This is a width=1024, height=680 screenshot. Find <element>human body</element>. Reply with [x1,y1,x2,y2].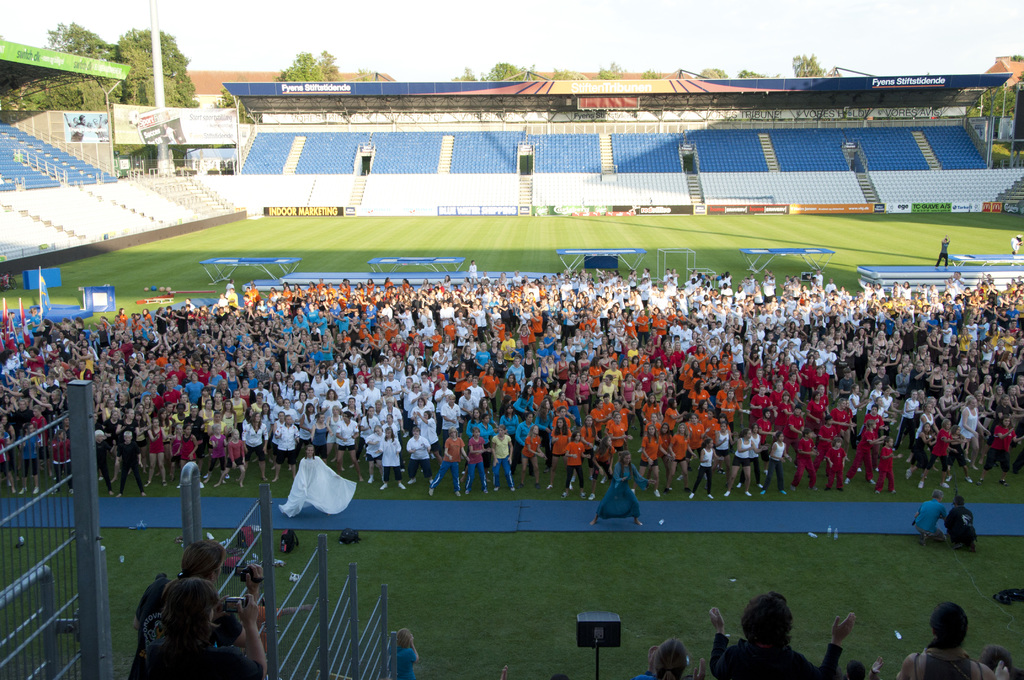
[542,289,552,300].
